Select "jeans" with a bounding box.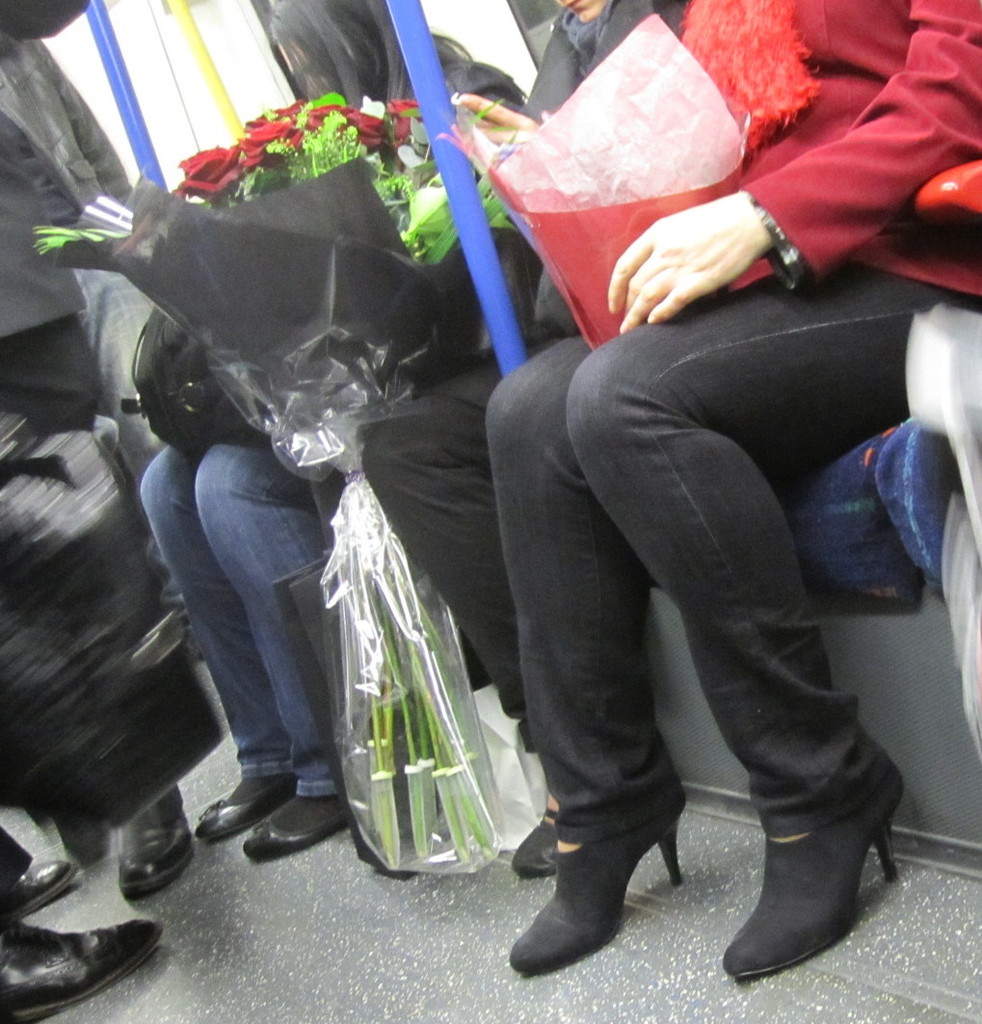
{"left": 477, "top": 254, "right": 971, "bottom": 852}.
